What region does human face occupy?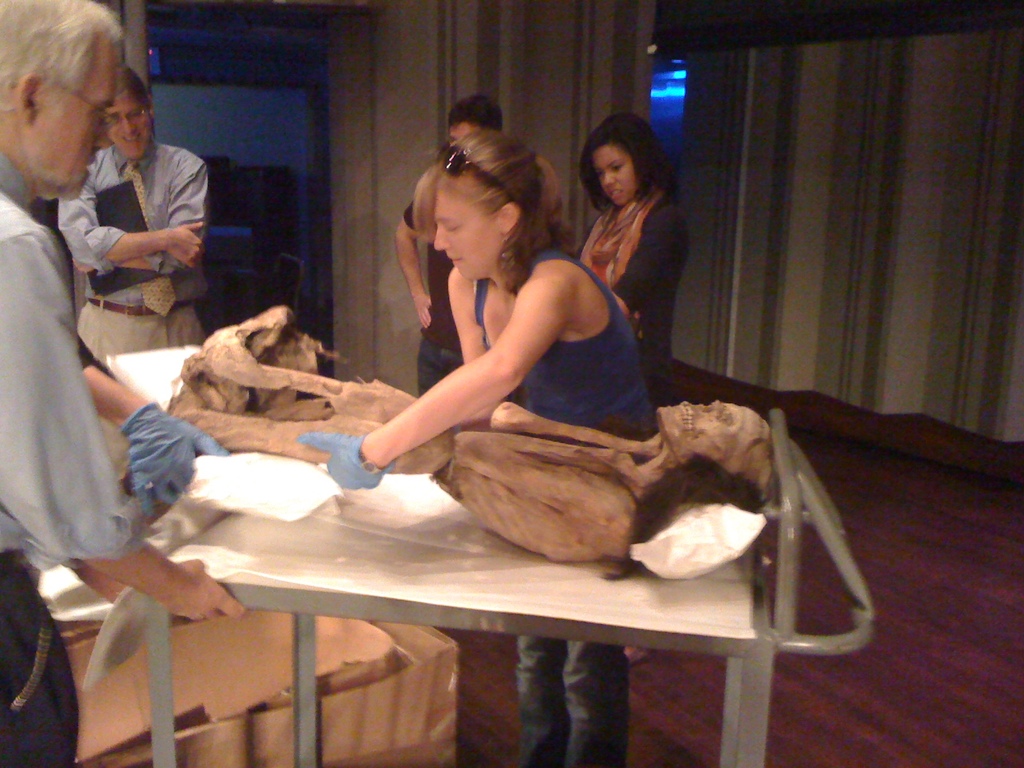
{"x1": 104, "y1": 94, "x2": 156, "y2": 162}.
